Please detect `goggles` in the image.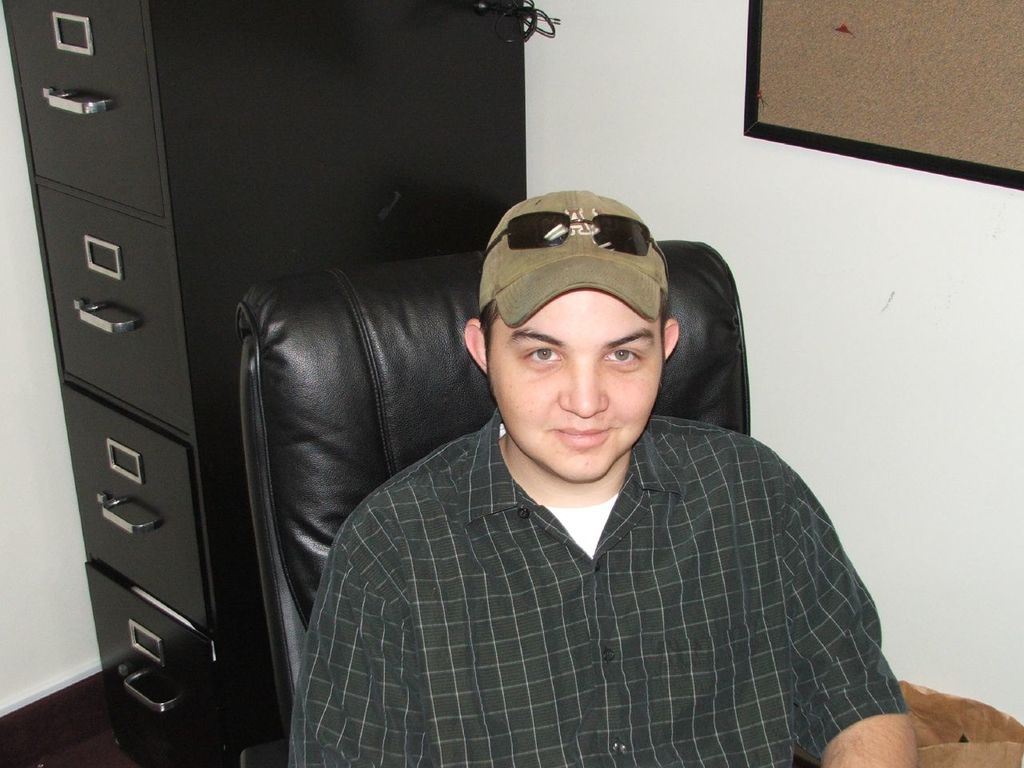
[x1=482, y1=211, x2=671, y2=283].
